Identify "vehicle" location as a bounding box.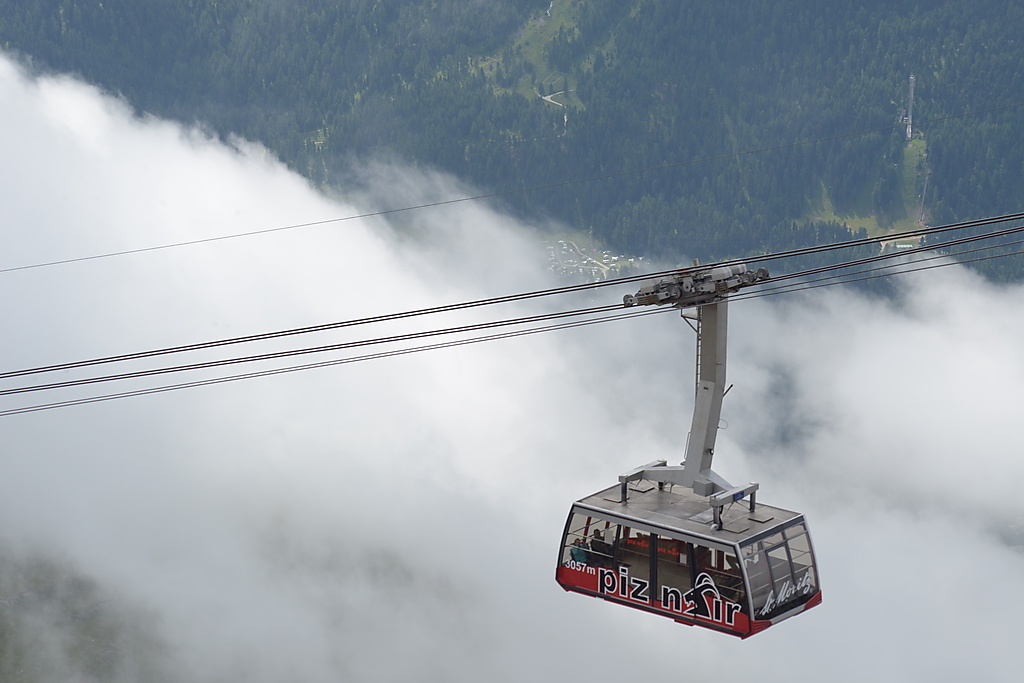
551/254/831/641.
